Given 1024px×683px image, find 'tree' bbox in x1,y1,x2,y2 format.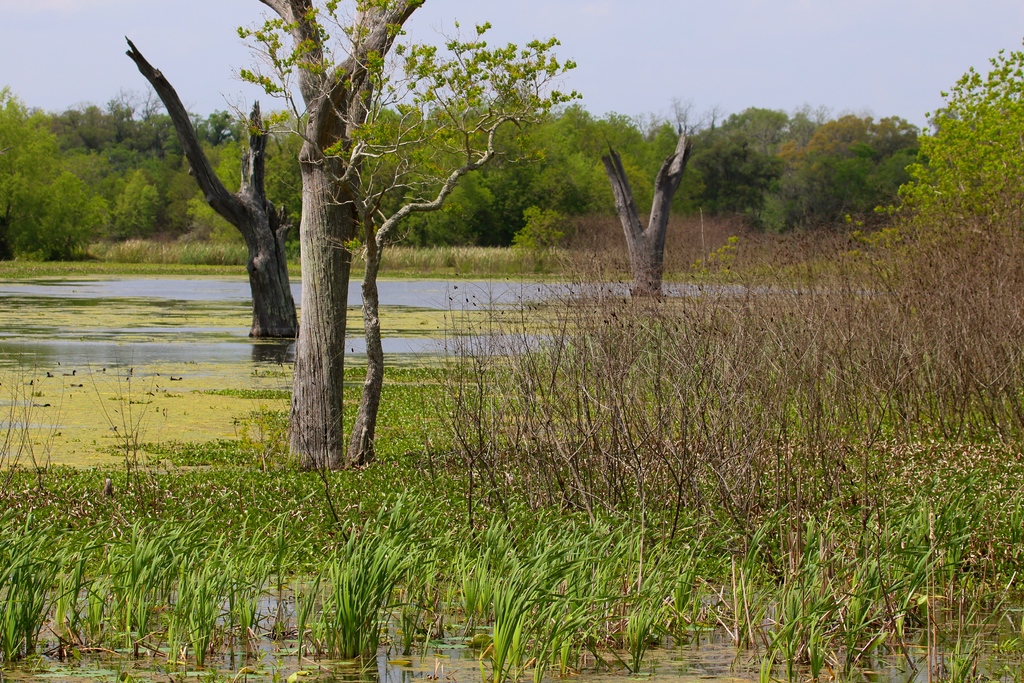
251,0,430,470.
